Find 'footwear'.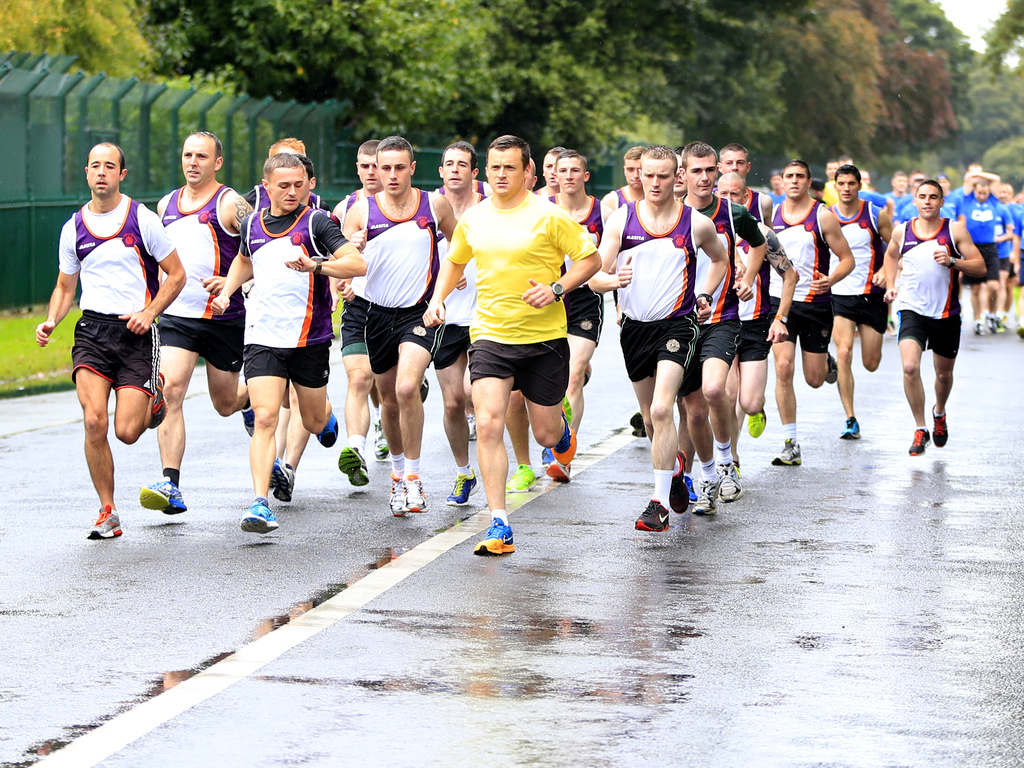
[718,463,746,505].
